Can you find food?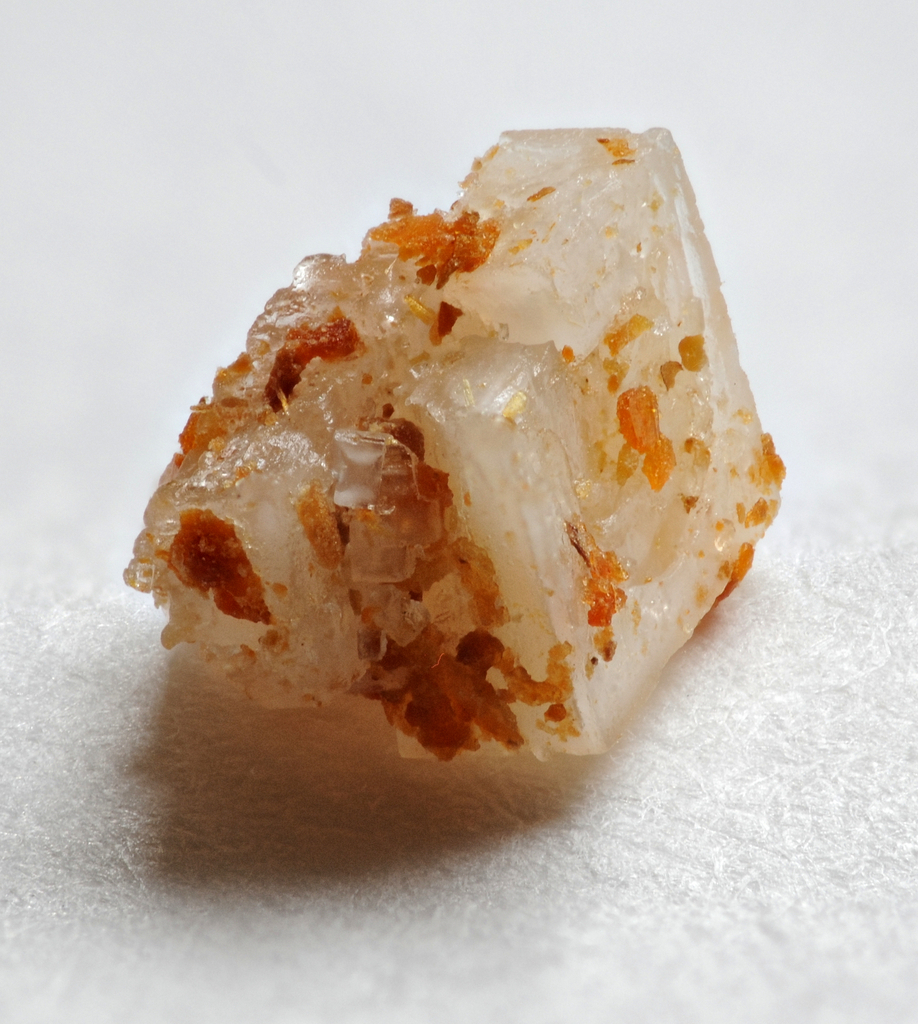
Yes, bounding box: locate(183, 126, 818, 792).
